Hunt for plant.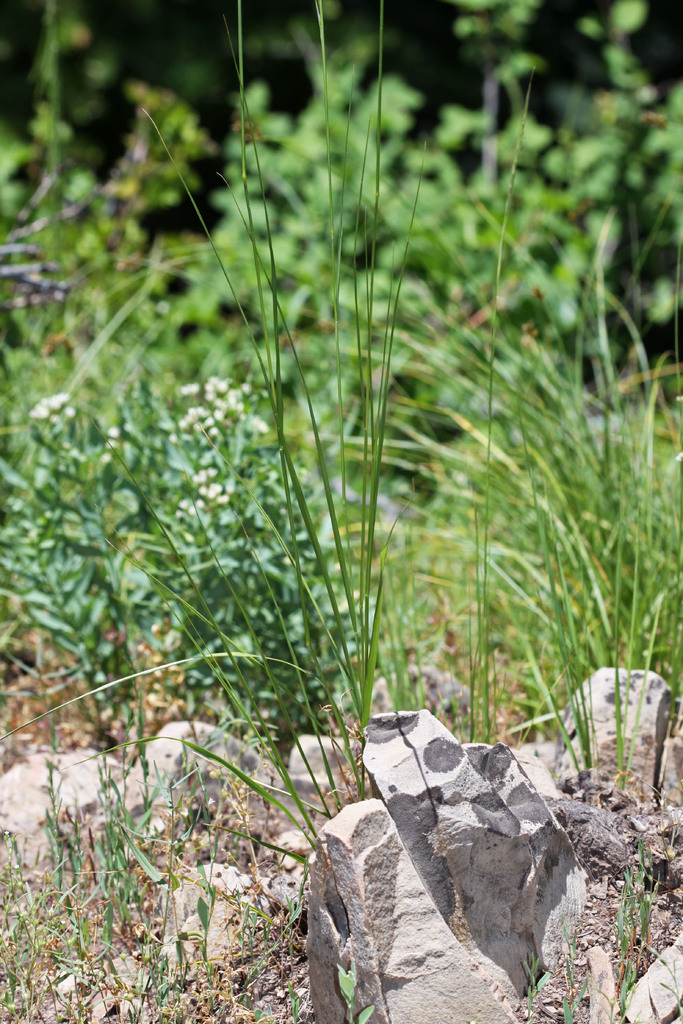
Hunted down at bbox=[407, 36, 680, 830].
